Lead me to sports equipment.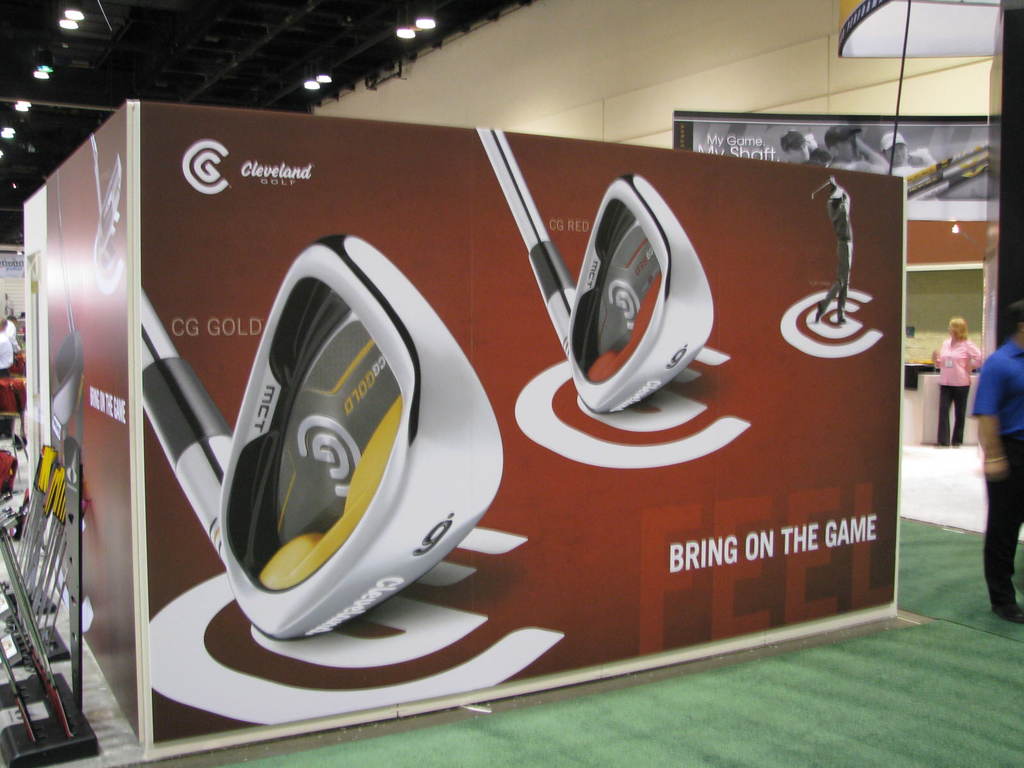
Lead to rect(124, 246, 505, 617).
